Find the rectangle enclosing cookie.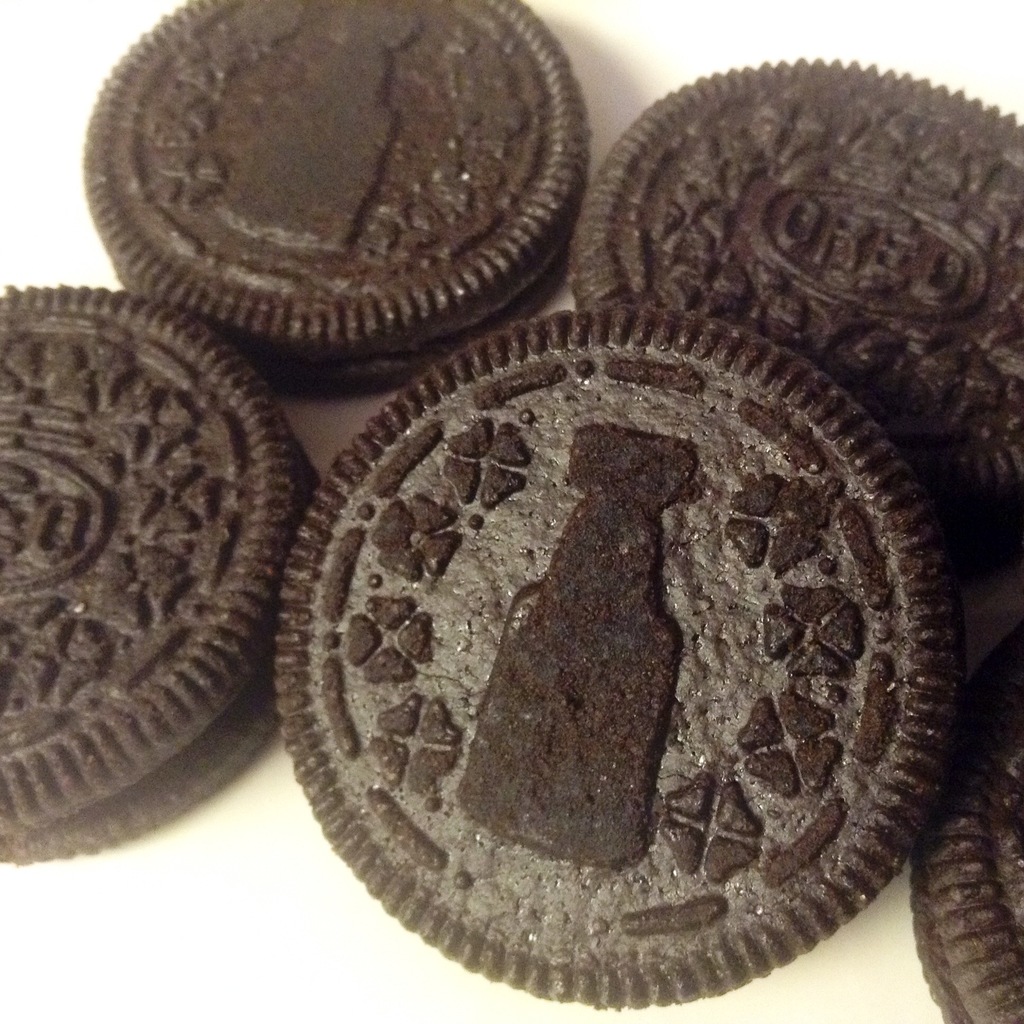
region(269, 300, 969, 1010).
